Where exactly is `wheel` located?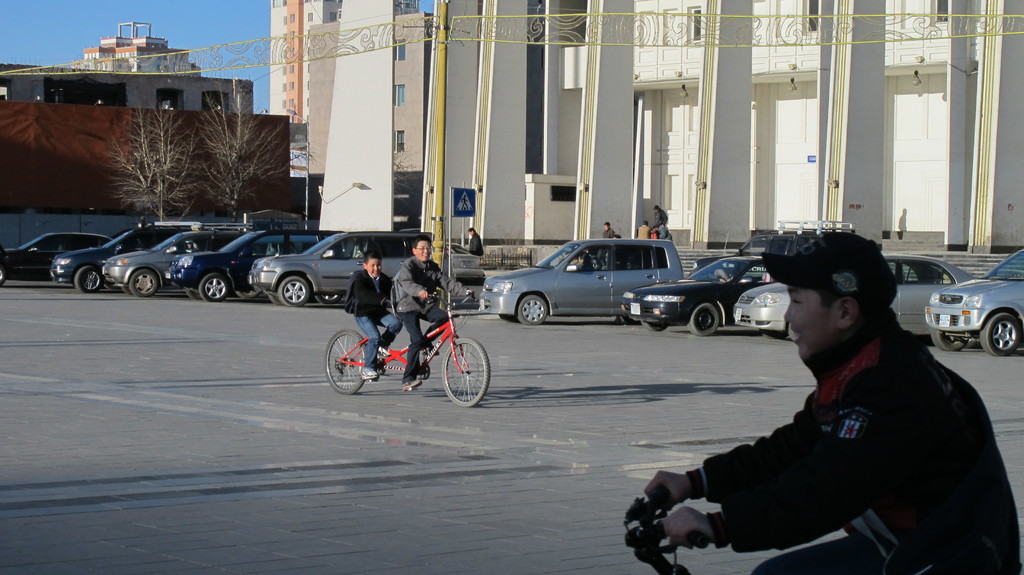
Its bounding box is select_region(980, 312, 1018, 357).
